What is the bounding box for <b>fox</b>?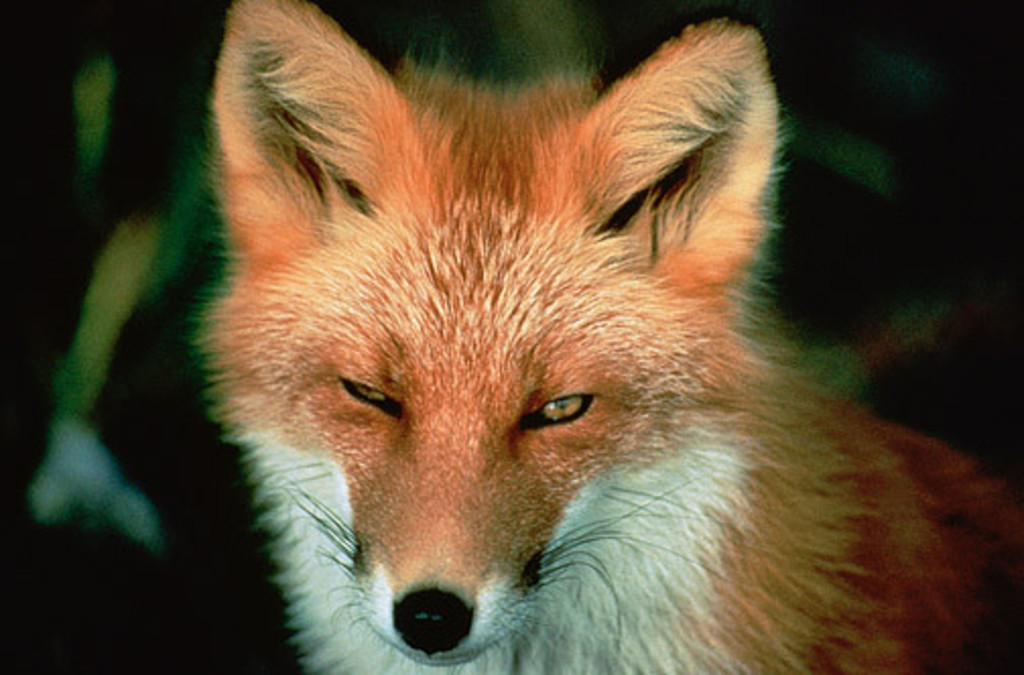
select_region(179, 0, 1022, 673).
